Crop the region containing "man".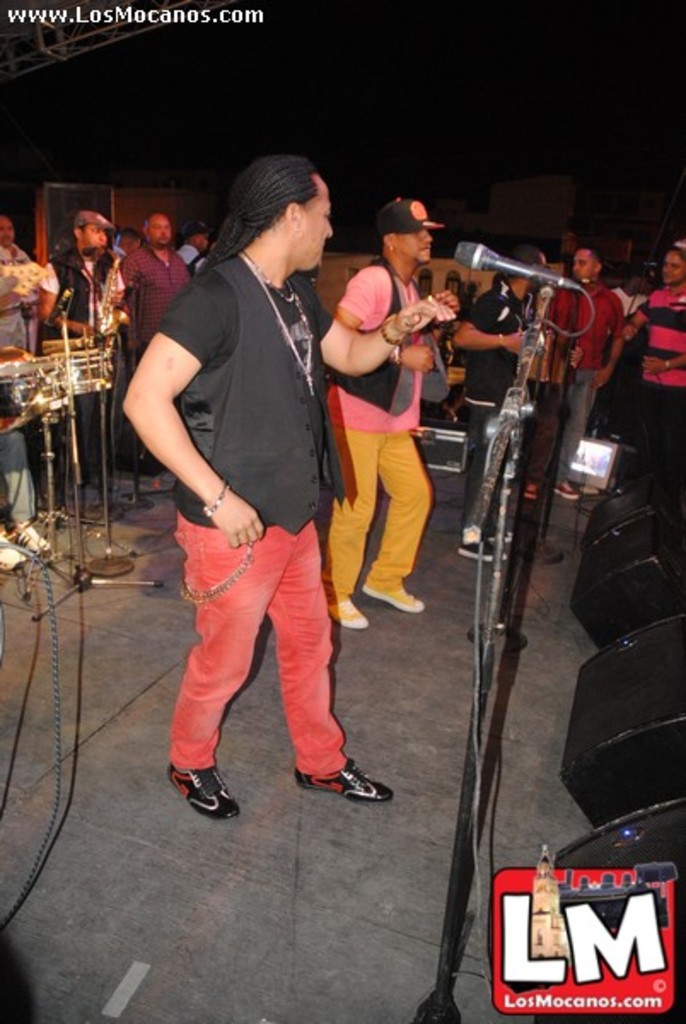
Crop region: 123,205,186,480.
